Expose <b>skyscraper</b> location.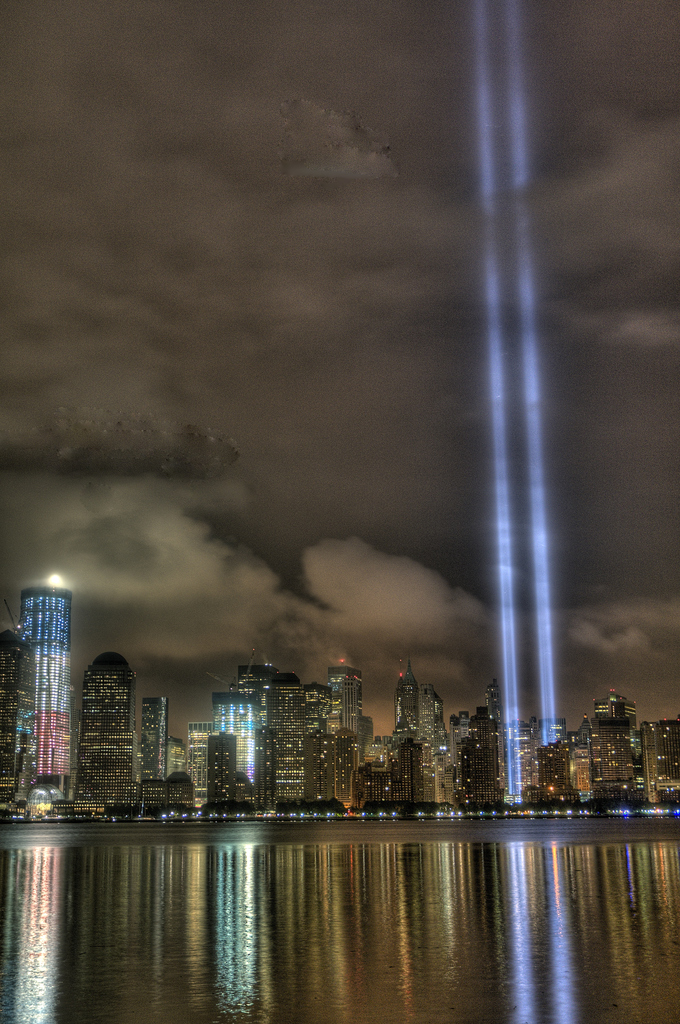
Exposed at 15 580 70 820.
